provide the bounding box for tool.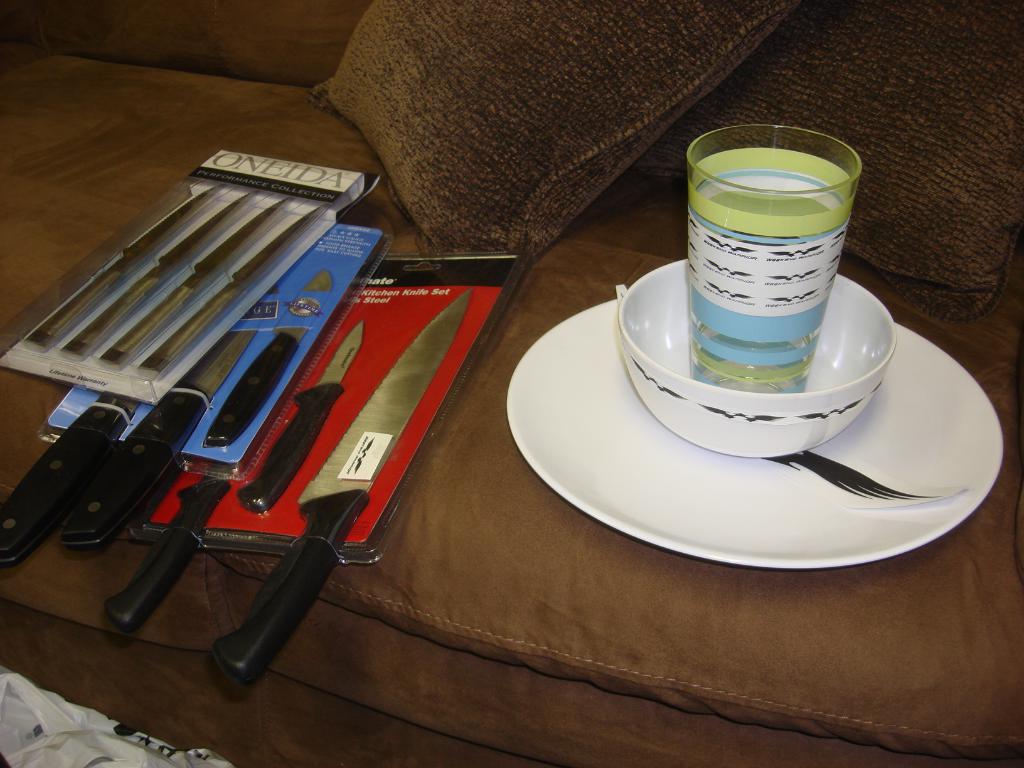
BBox(203, 266, 337, 441).
